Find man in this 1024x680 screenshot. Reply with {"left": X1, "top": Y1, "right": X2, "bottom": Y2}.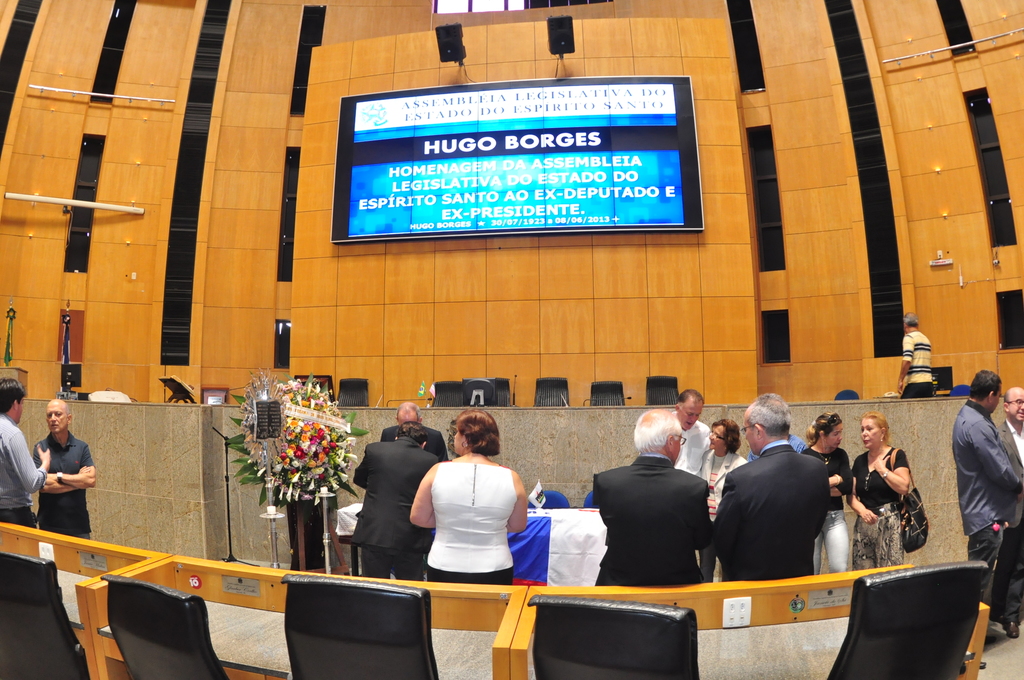
{"left": 376, "top": 397, "right": 446, "bottom": 458}.
